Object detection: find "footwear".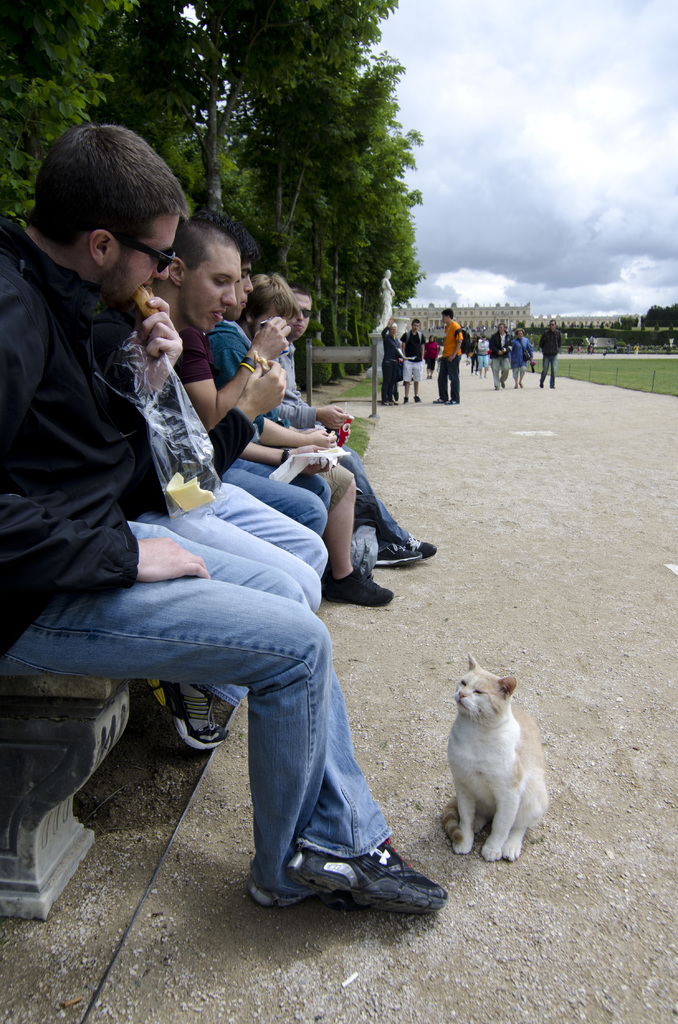
box(286, 833, 454, 921).
